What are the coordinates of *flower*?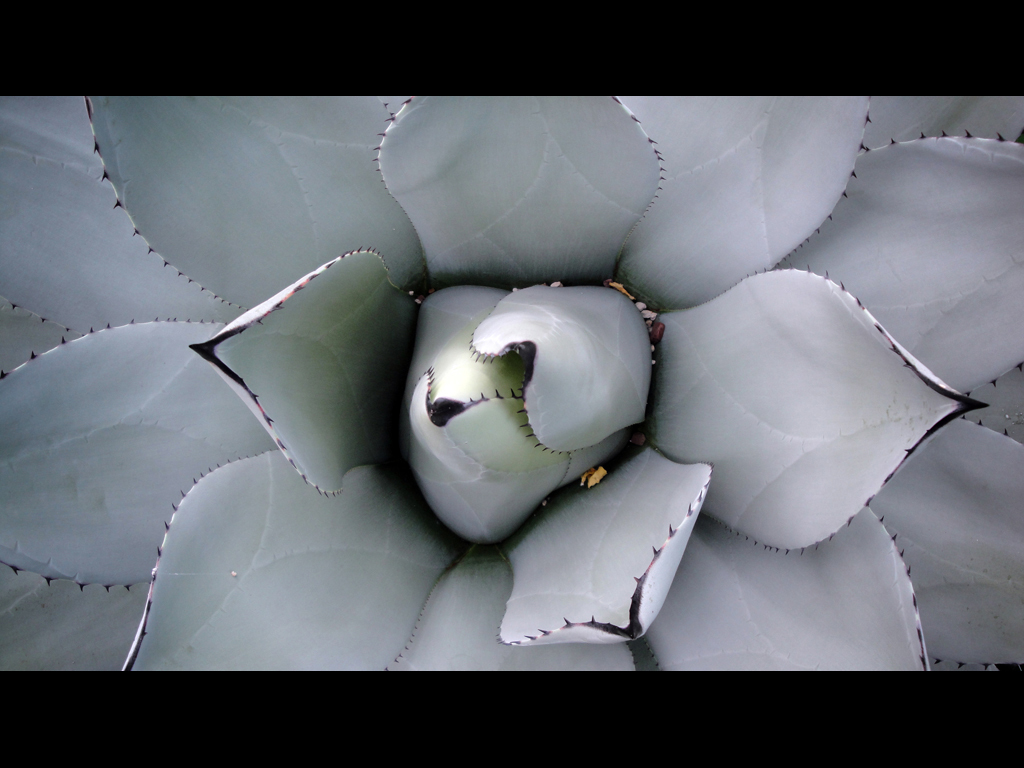
left=112, top=112, right=949, bottom=685.
